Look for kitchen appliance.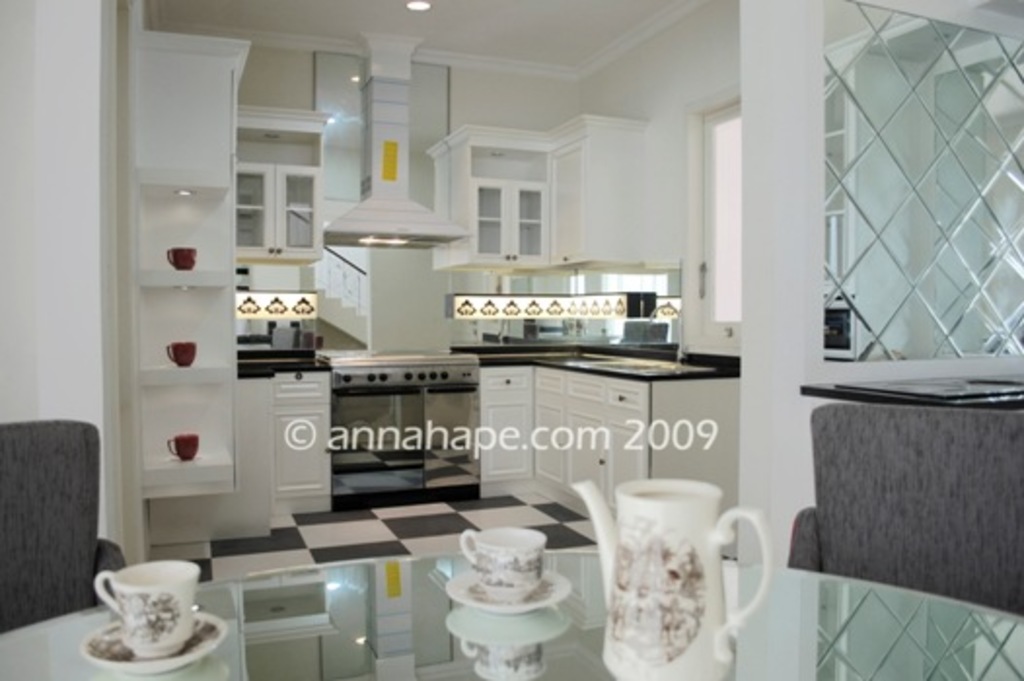
Found: <box>165,438,199,461</box>.
